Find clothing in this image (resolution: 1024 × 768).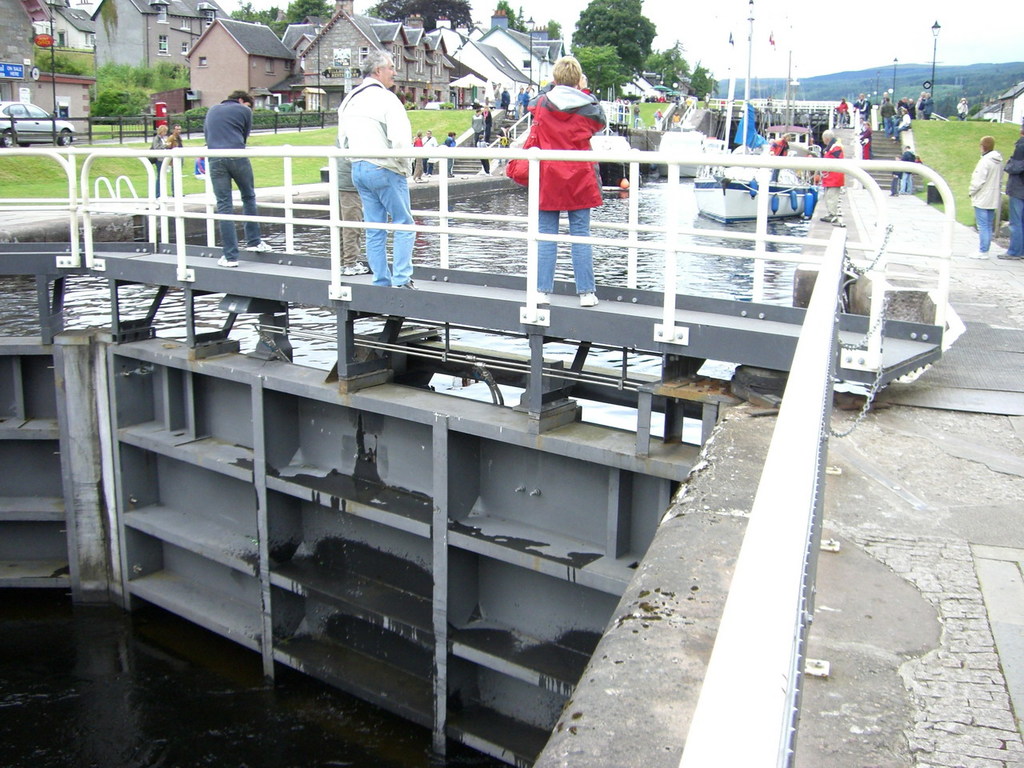
box(444, 134, 454, 177).
